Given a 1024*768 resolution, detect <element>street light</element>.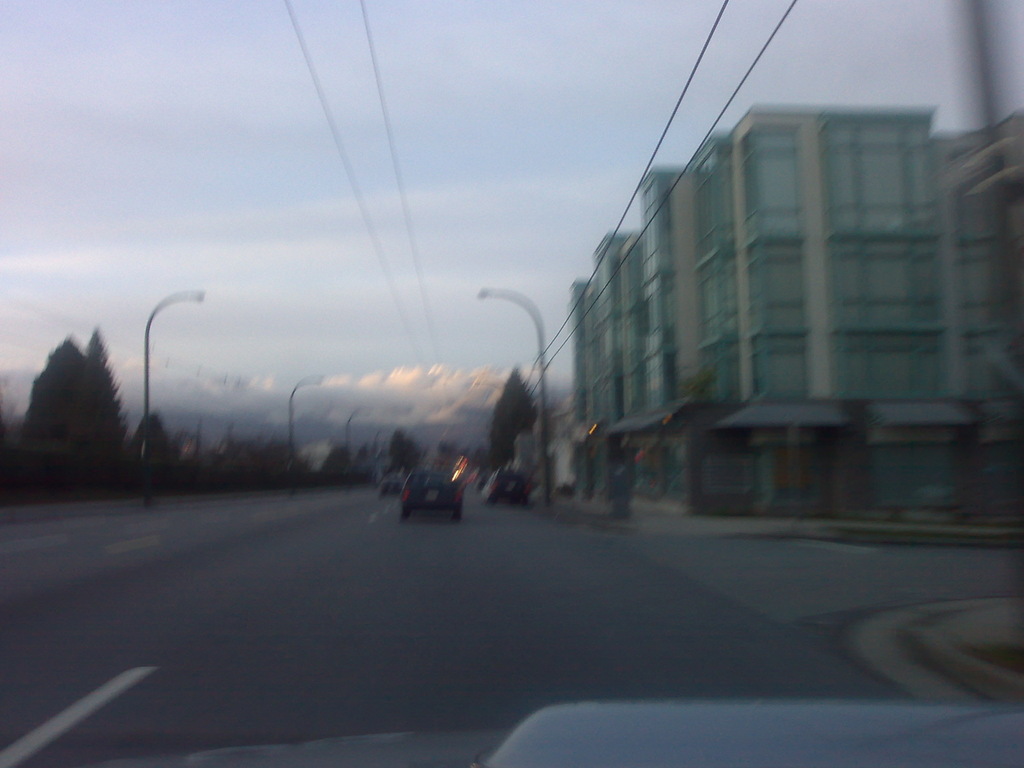
90/263/209/524.
